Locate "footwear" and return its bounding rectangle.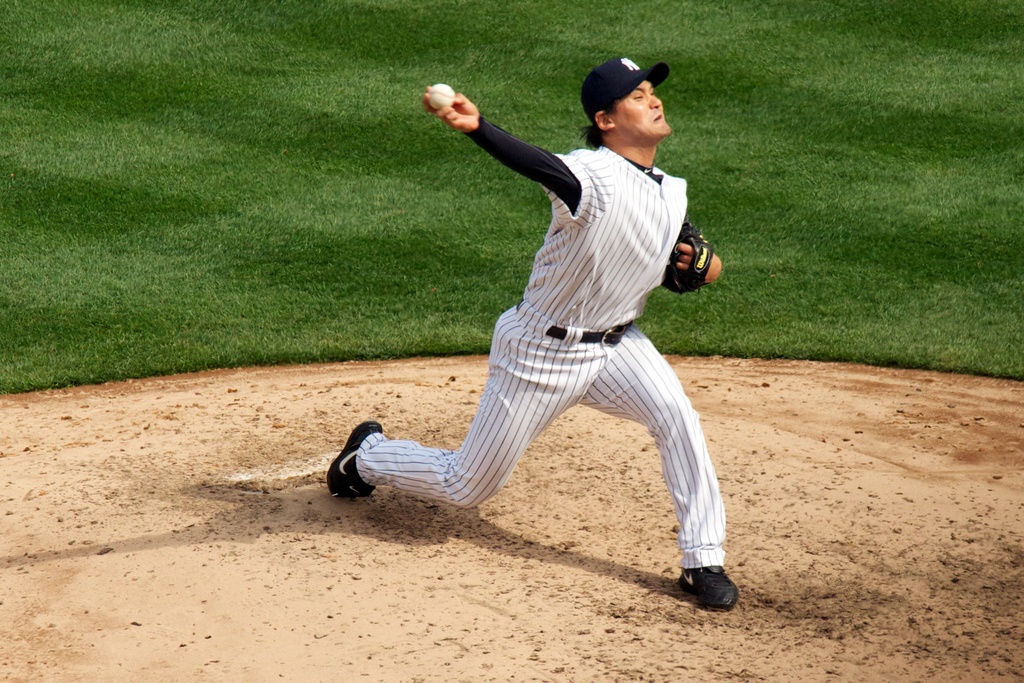
l=675, t=563, r=742, b=612.
